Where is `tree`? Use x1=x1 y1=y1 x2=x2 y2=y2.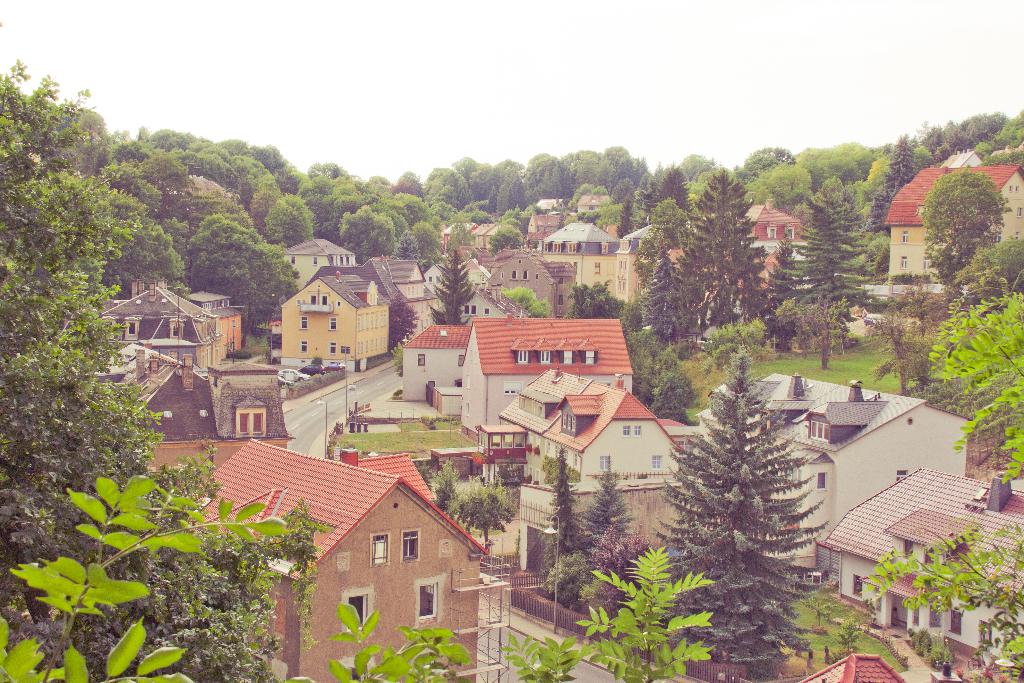
x1=407 y1=219 x2=447 y2=276.
